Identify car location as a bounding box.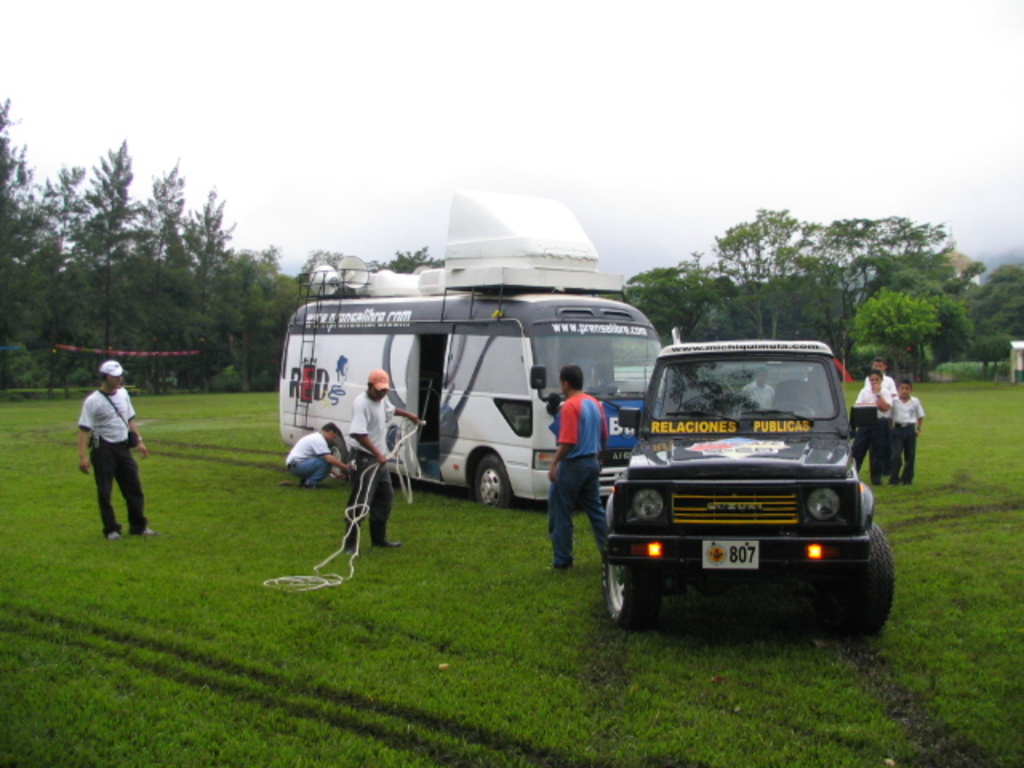
crop(602, 326, 894, 634).
